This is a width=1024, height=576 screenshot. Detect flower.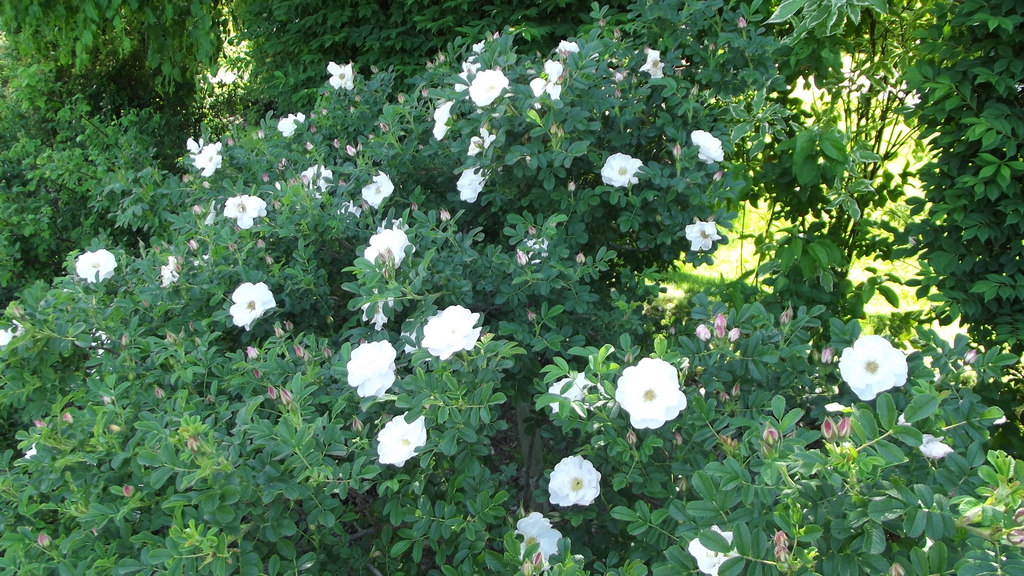
select_region(423, 301, 479, 359).
